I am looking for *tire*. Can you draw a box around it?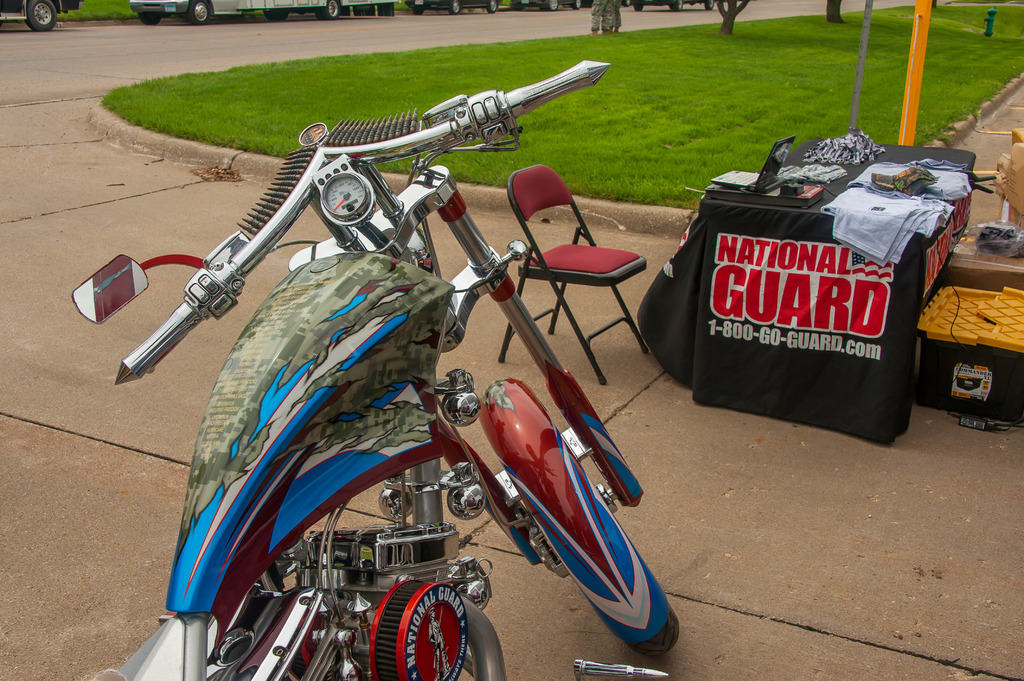
Sure, the bounding box is left=636, top=607, right=692, bottom=657.
